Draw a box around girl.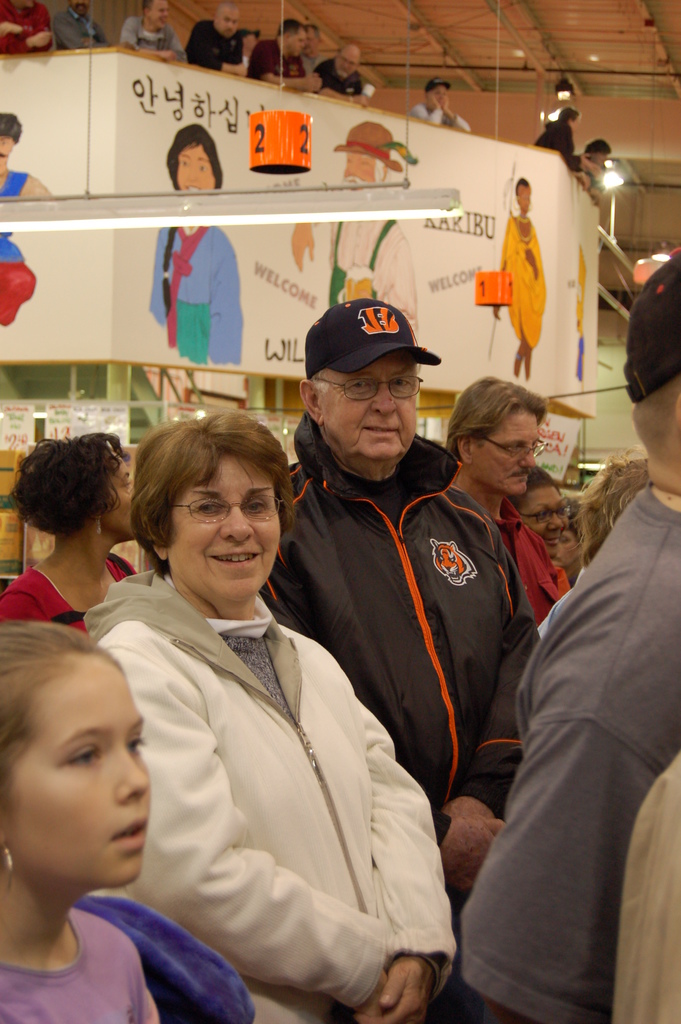
rect(0, 600, 218, 1015).
